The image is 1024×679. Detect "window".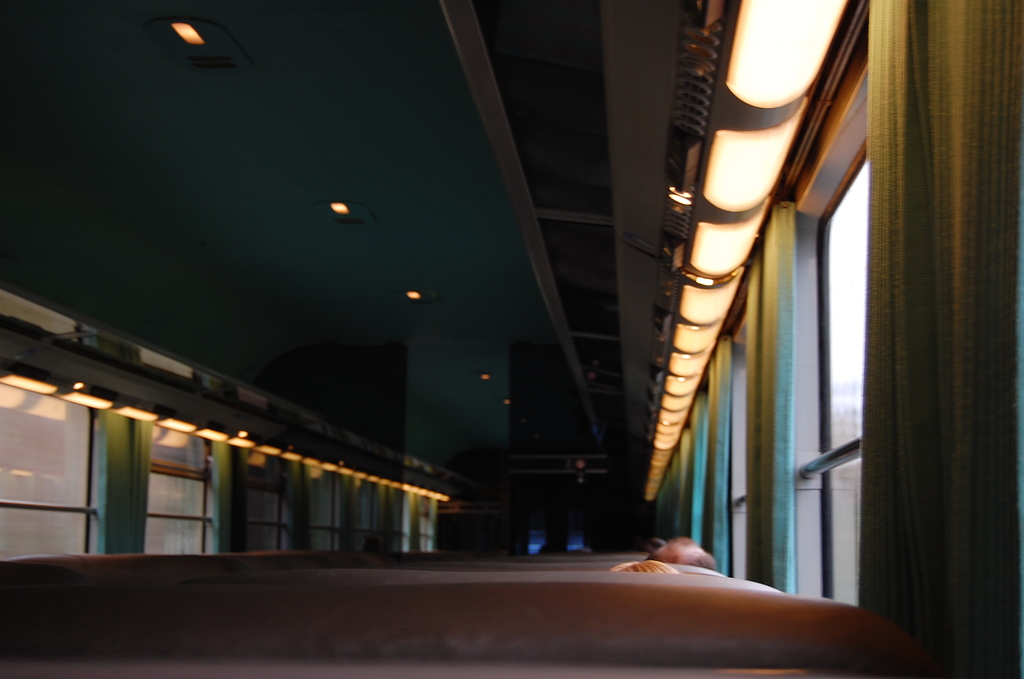
Detection: Rect(143, 466, 204, 554).
